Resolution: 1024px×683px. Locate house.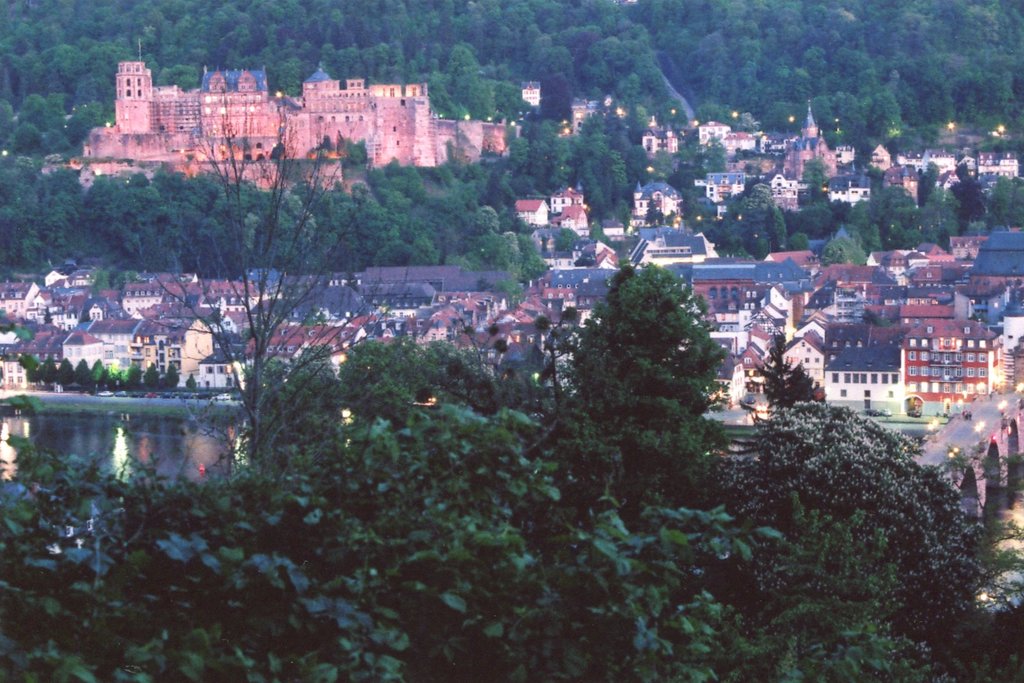
box(915, 145, 961, 184).
